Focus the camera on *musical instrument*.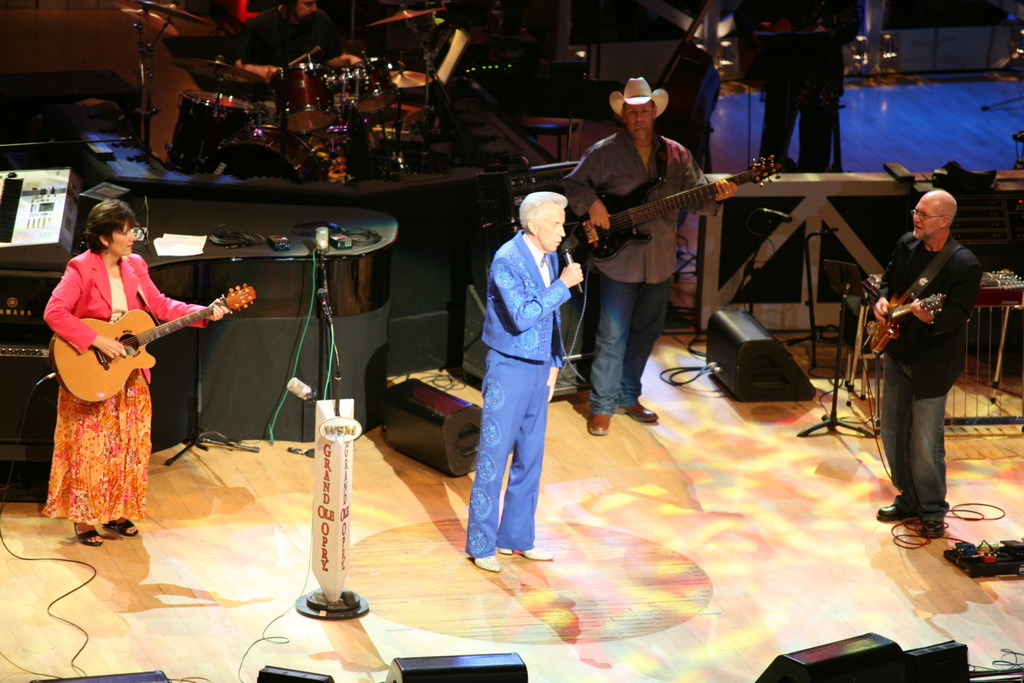
Focus region: [226,116,324,181].
